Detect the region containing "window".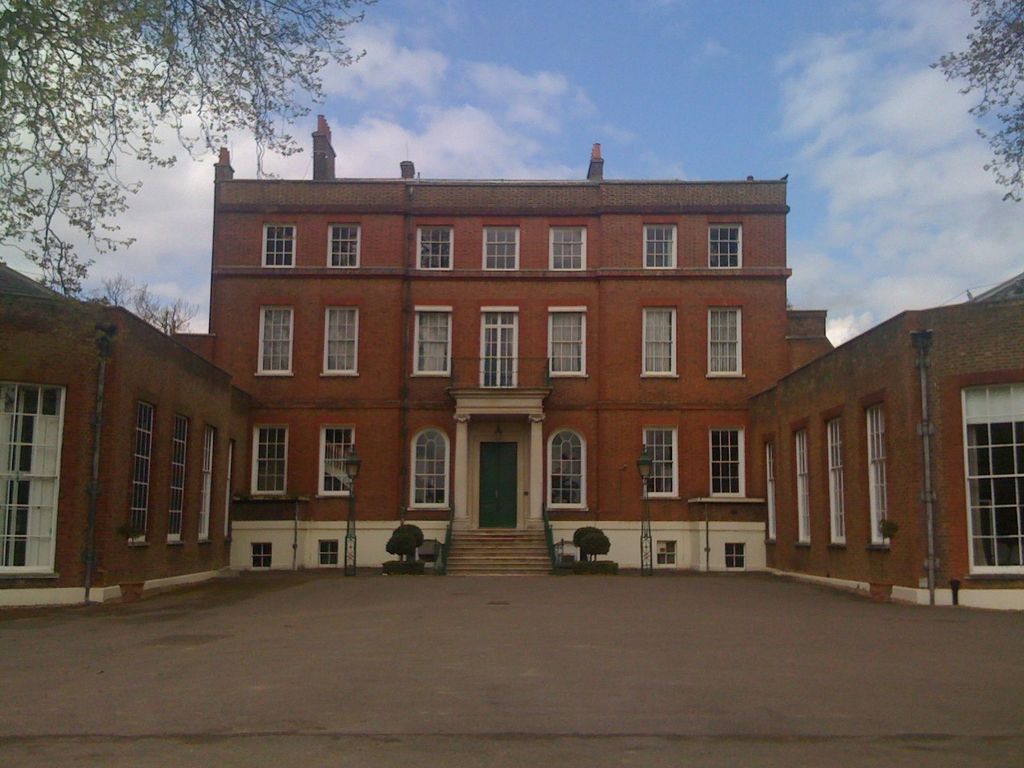
947, 361, 1021, 594.
